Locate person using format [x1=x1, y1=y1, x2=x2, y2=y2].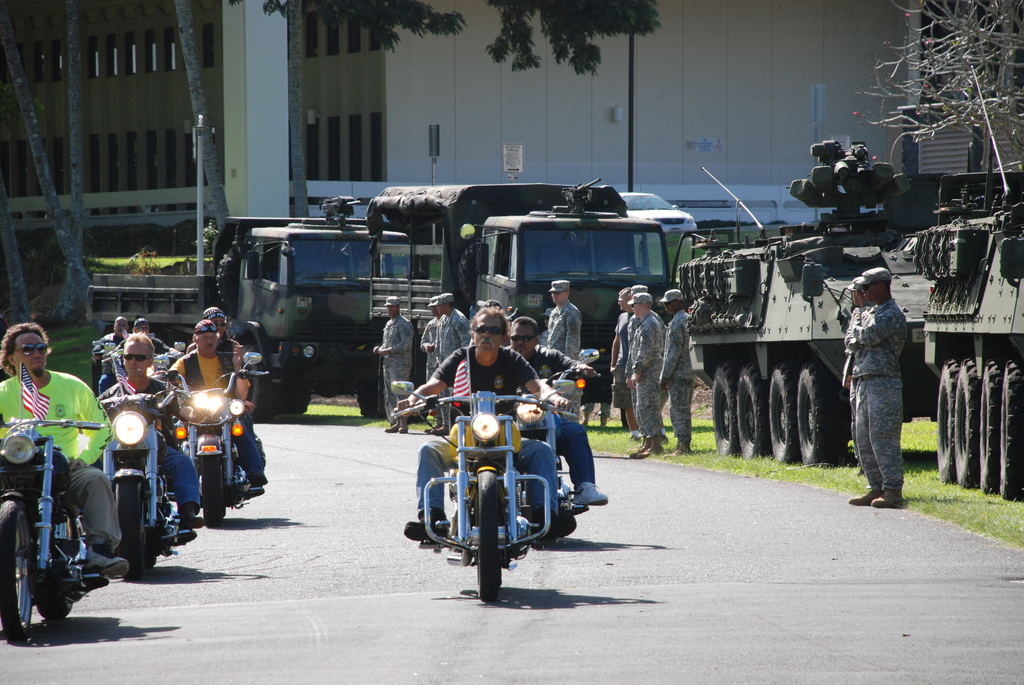
[x1=419, y1=296, x2=447, y2=431].
